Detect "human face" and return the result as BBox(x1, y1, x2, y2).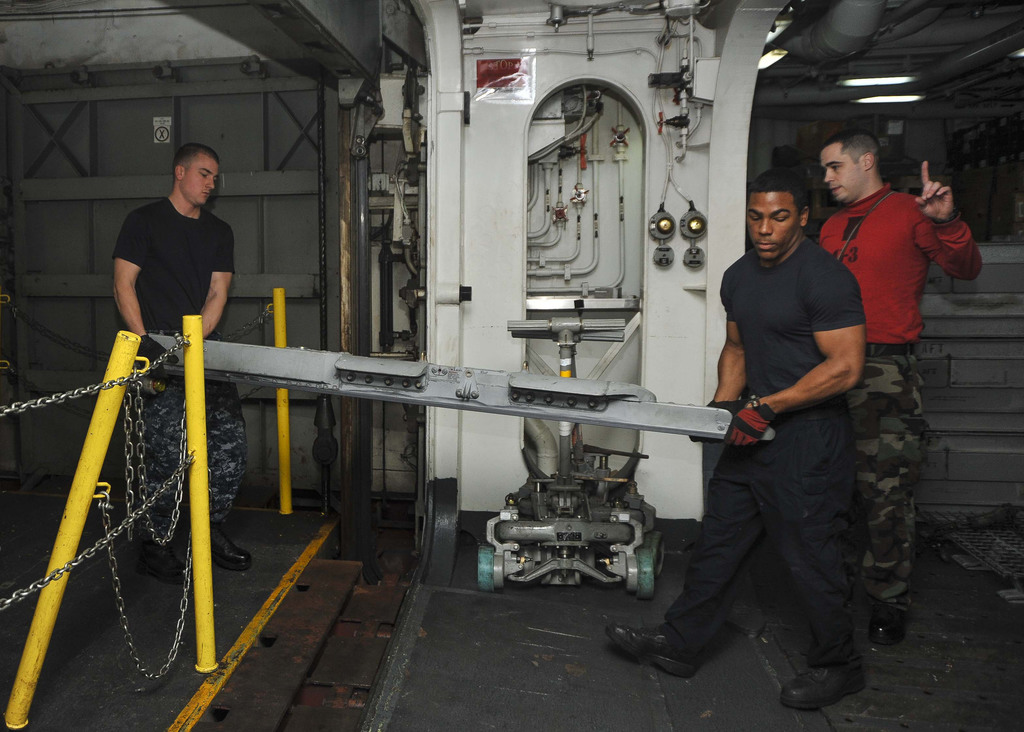
BBox(819, 147, 865, 202).
